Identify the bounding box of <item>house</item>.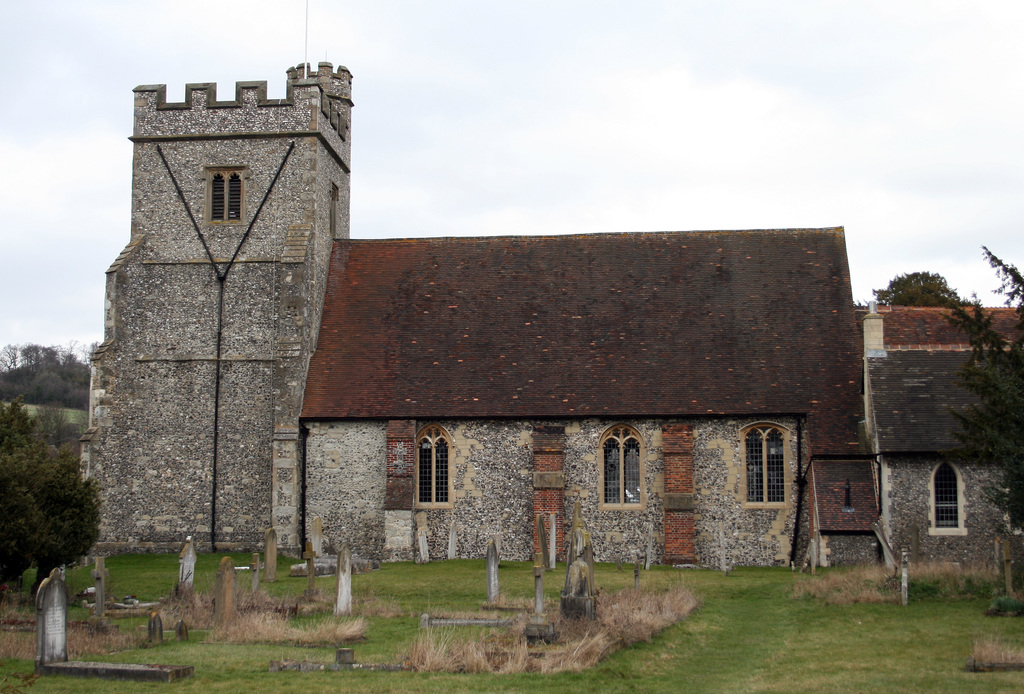
860, 300, 1023, 574.
